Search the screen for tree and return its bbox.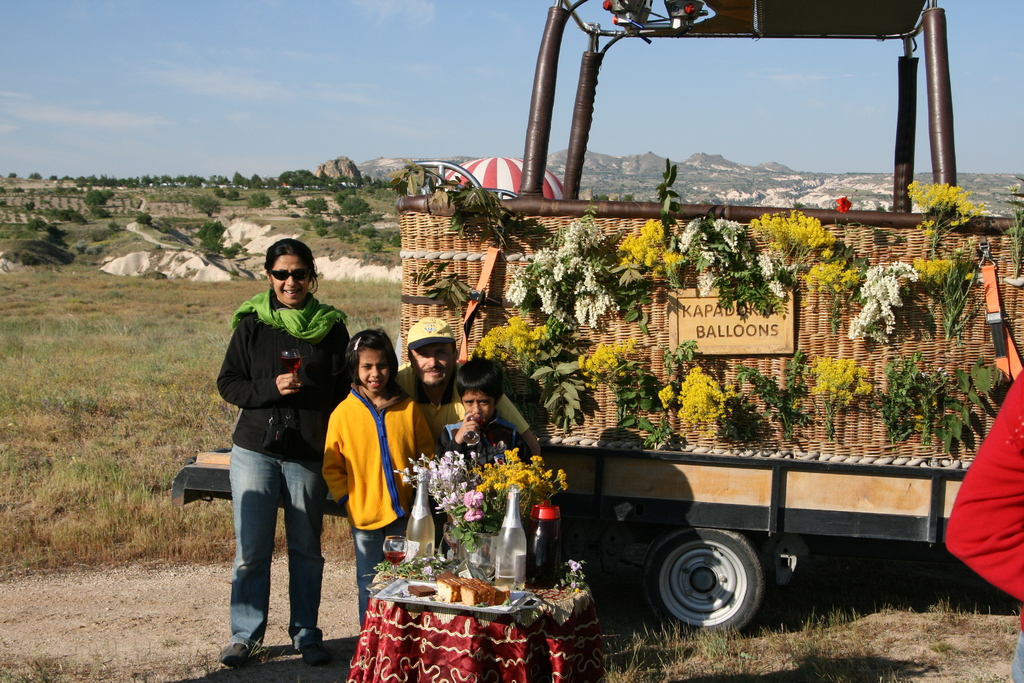
Found: box=[248, 172, 262, 188].
